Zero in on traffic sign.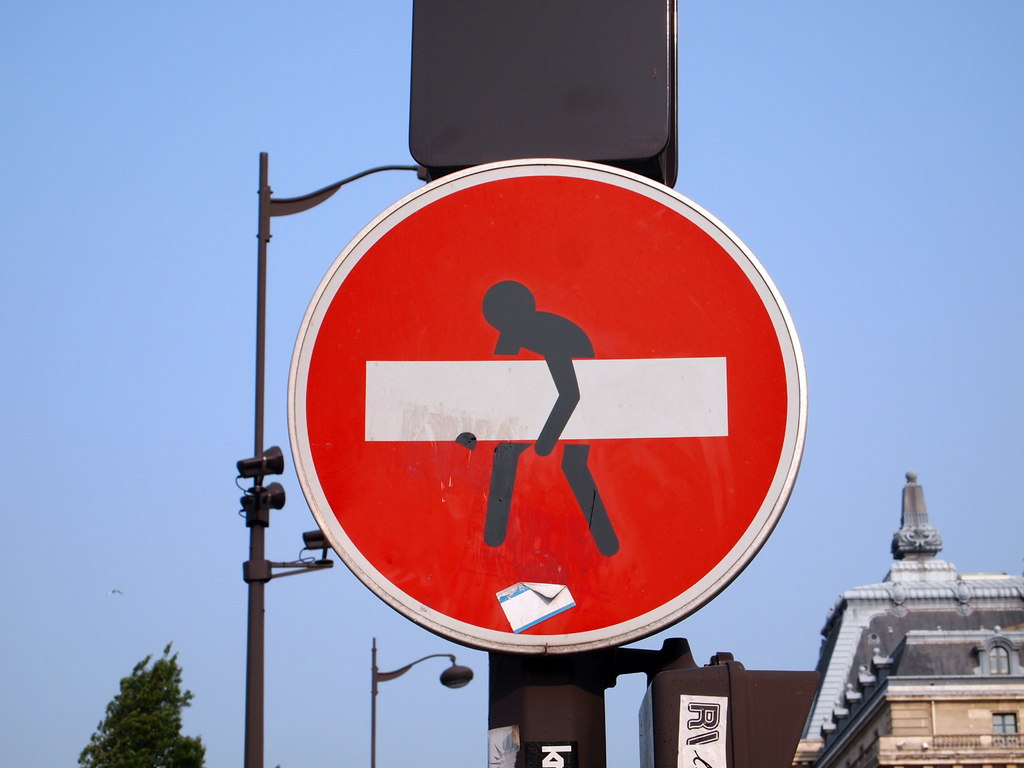
Zeroed in: locate(287, 156, 801, 644).
